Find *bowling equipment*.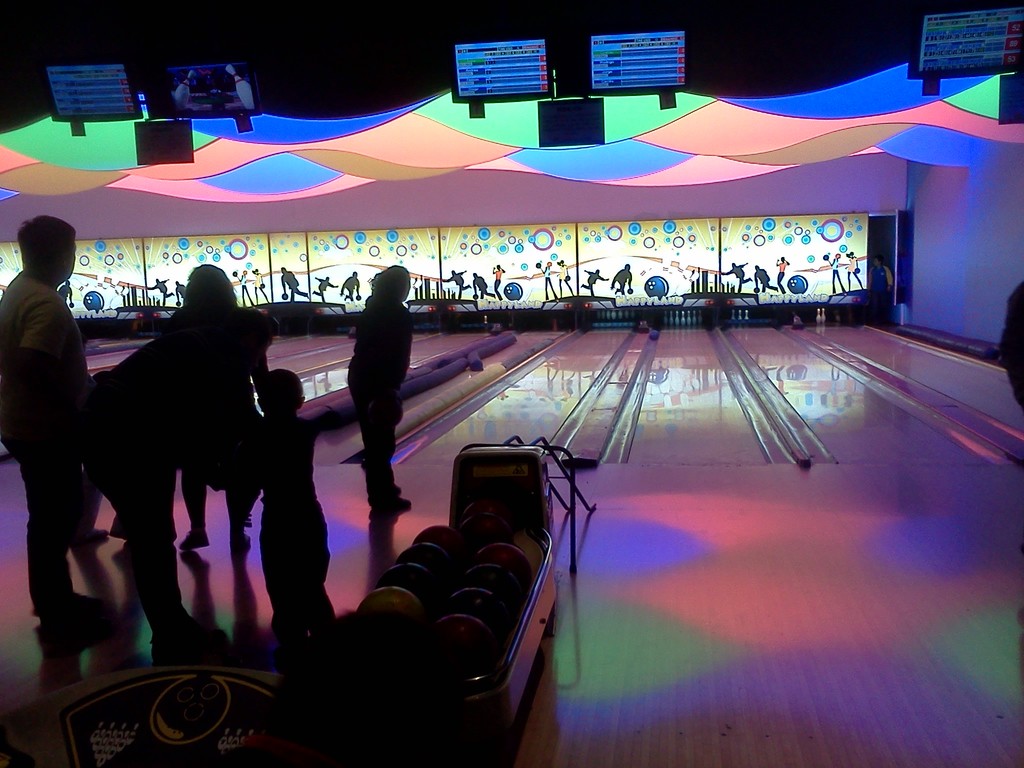
box=[647, 274, 667, 298].
